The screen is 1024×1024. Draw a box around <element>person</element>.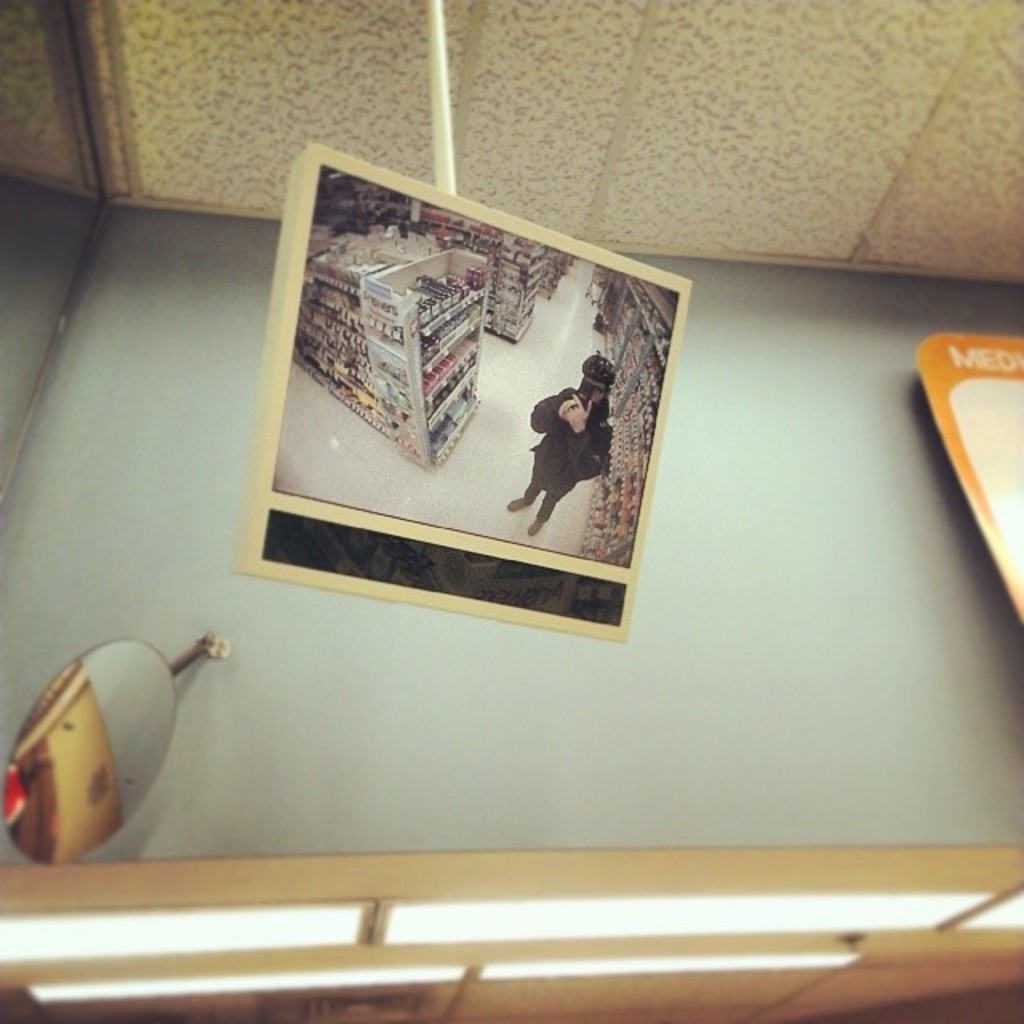
detection(525, 354, 624, 547).
